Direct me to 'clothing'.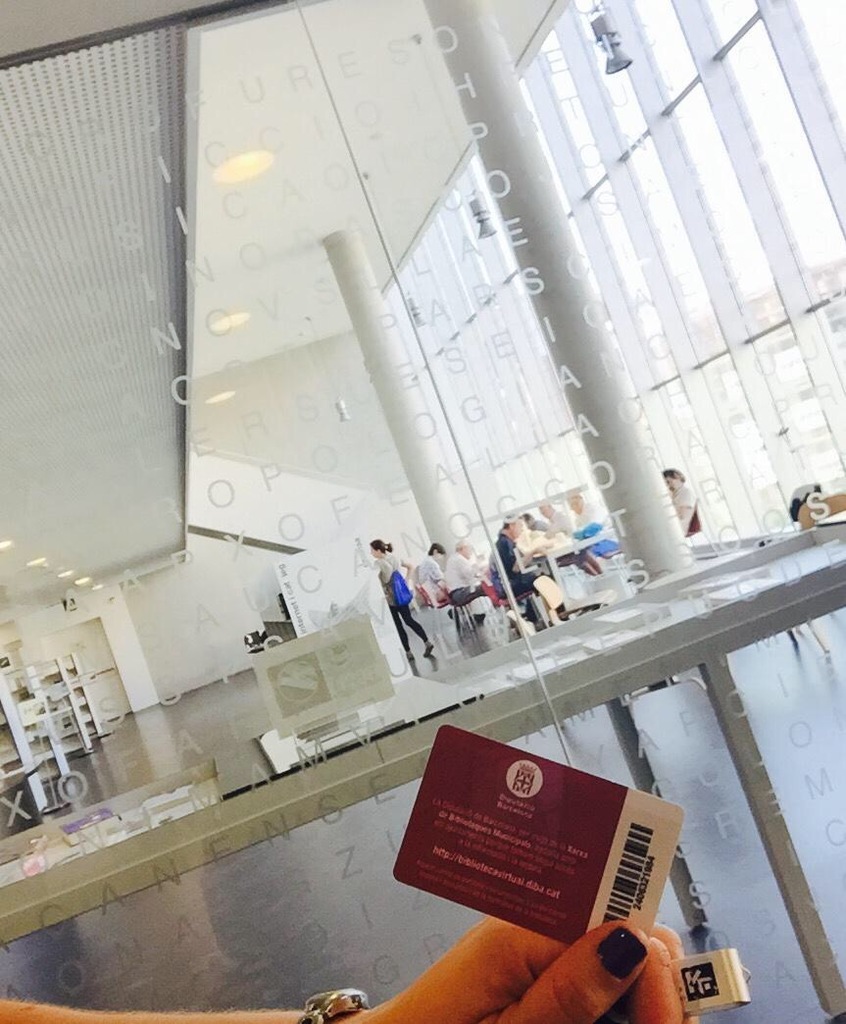
Direction: left=416, top=557, right=446, bottom=608.
